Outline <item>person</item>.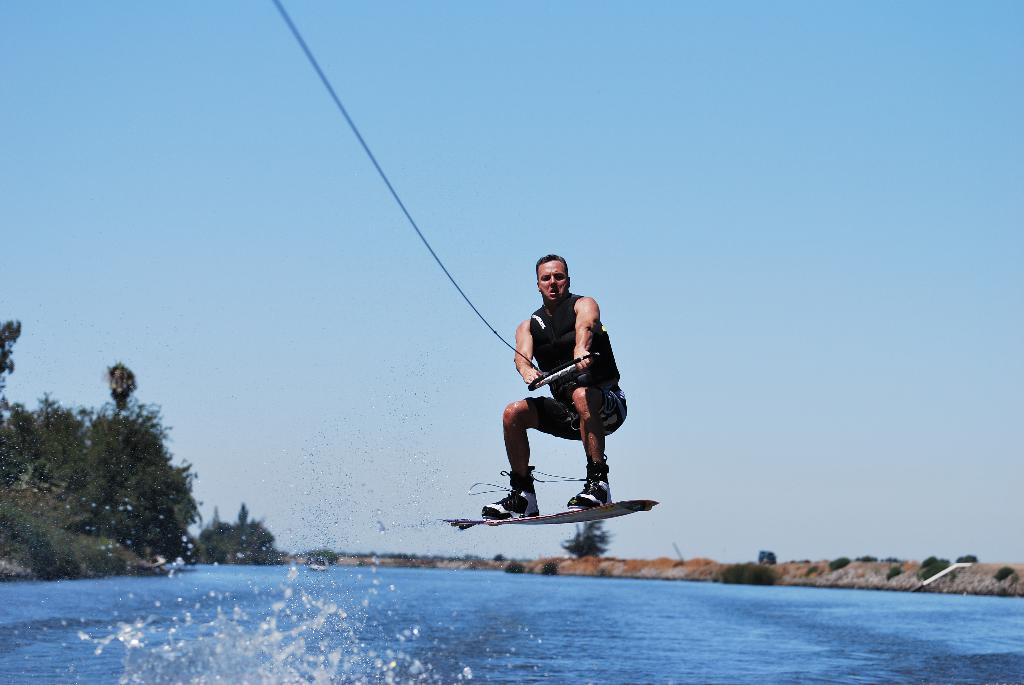
Outline: select_region(497, 250, 628, 544).
